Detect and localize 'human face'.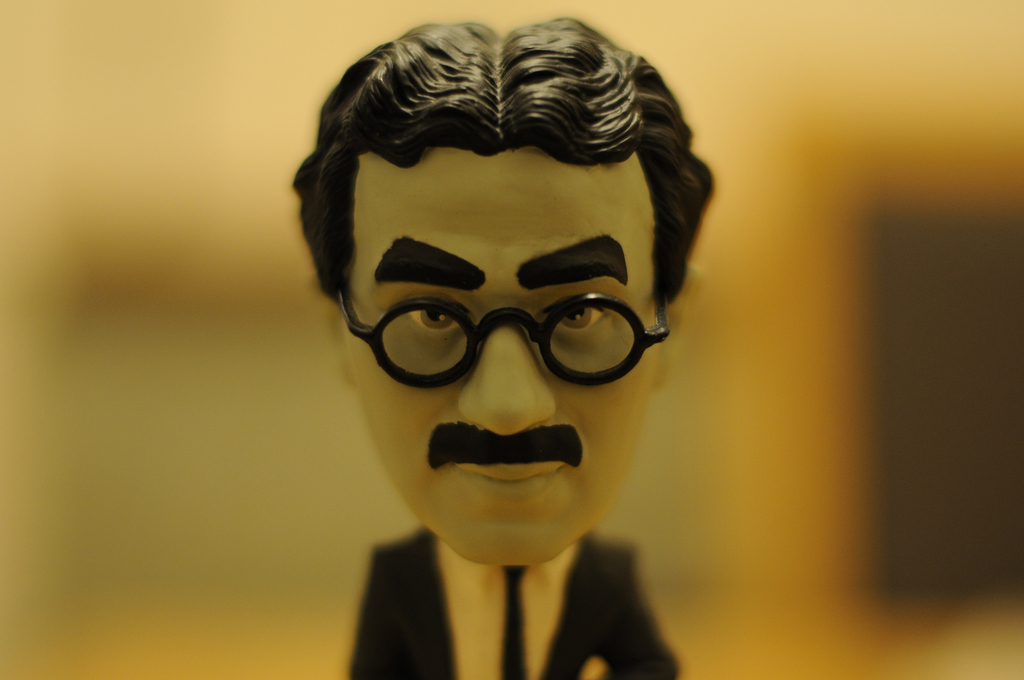
Localized at <region>343, 144, 661, 569</region>.
